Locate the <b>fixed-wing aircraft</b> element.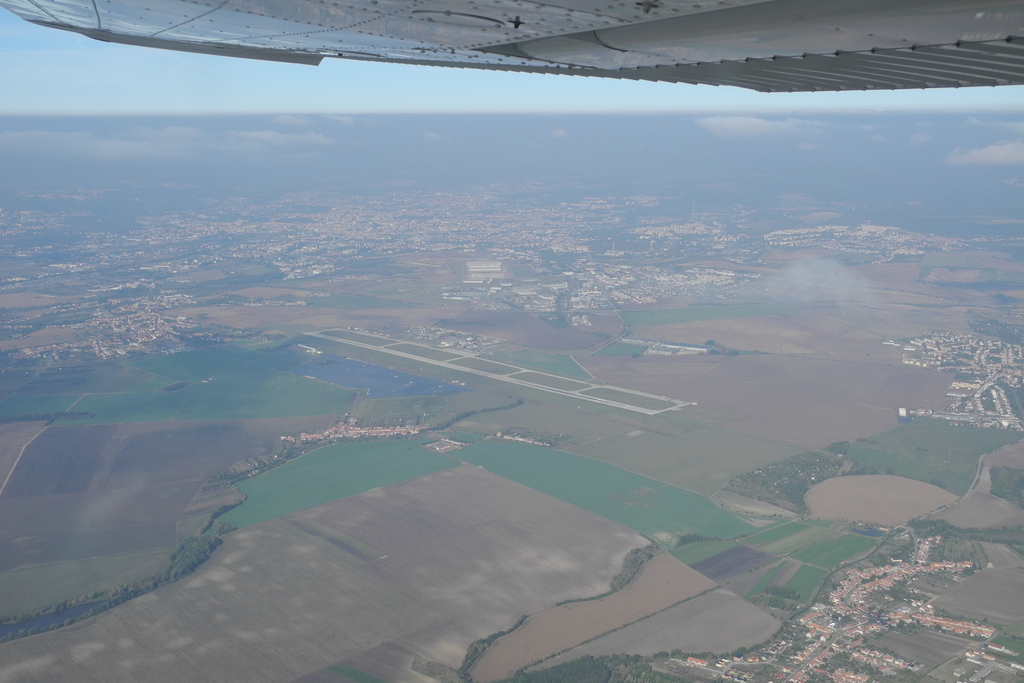
Element bbox: bbox(0, 0, 1023, 94).
